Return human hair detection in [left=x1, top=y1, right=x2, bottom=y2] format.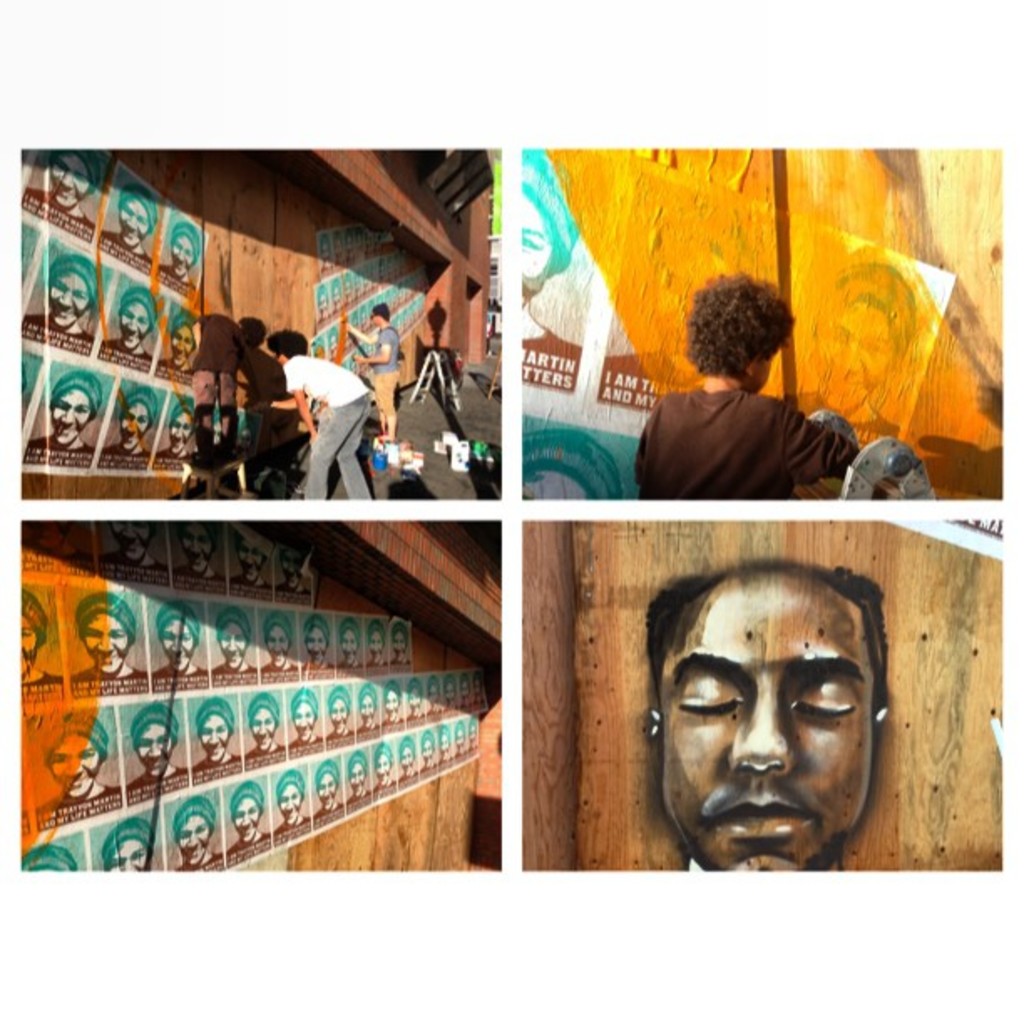
[left=44, top=258, right=99, bottom=311].
